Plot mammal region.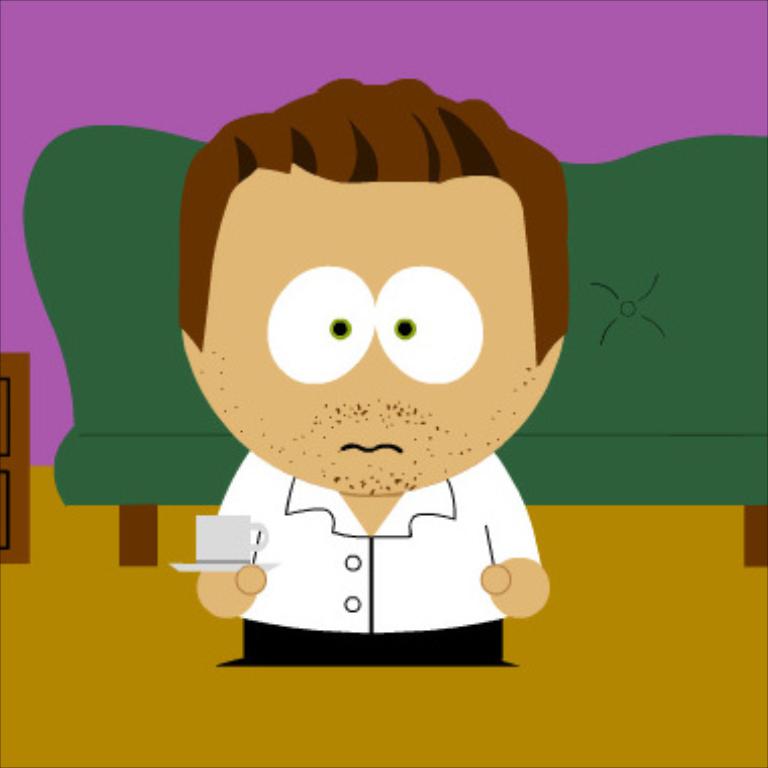
Plotted at bbox=[113, 95, 602, 616].
